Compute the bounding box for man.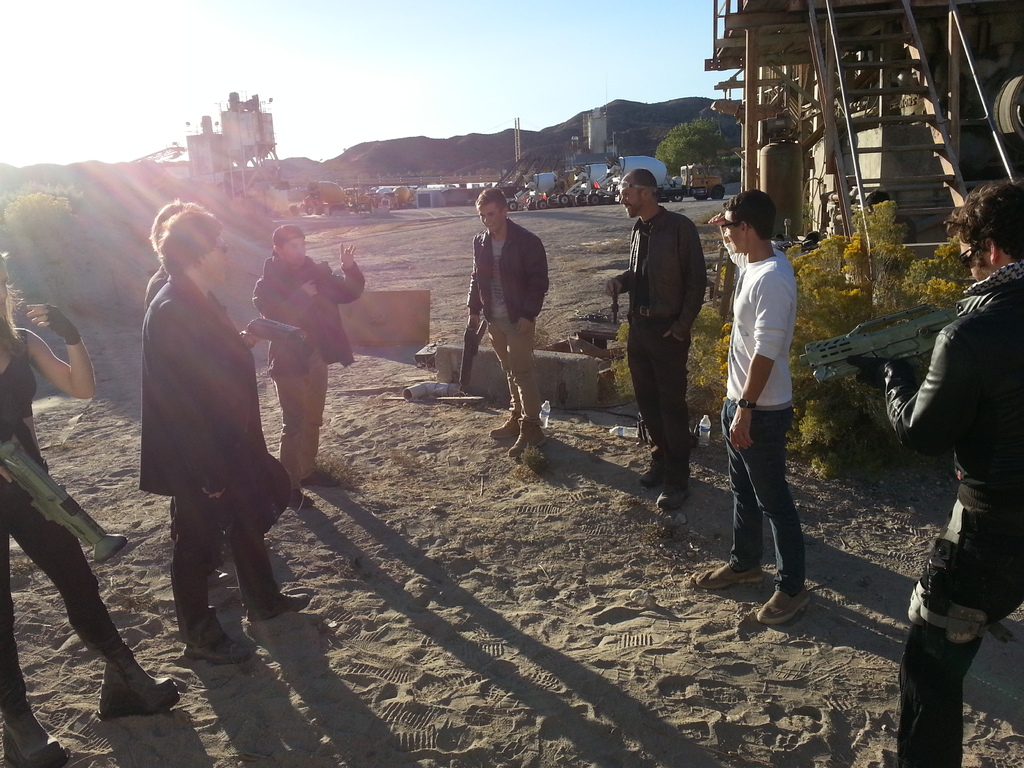
(730, 171, 829, 630).
